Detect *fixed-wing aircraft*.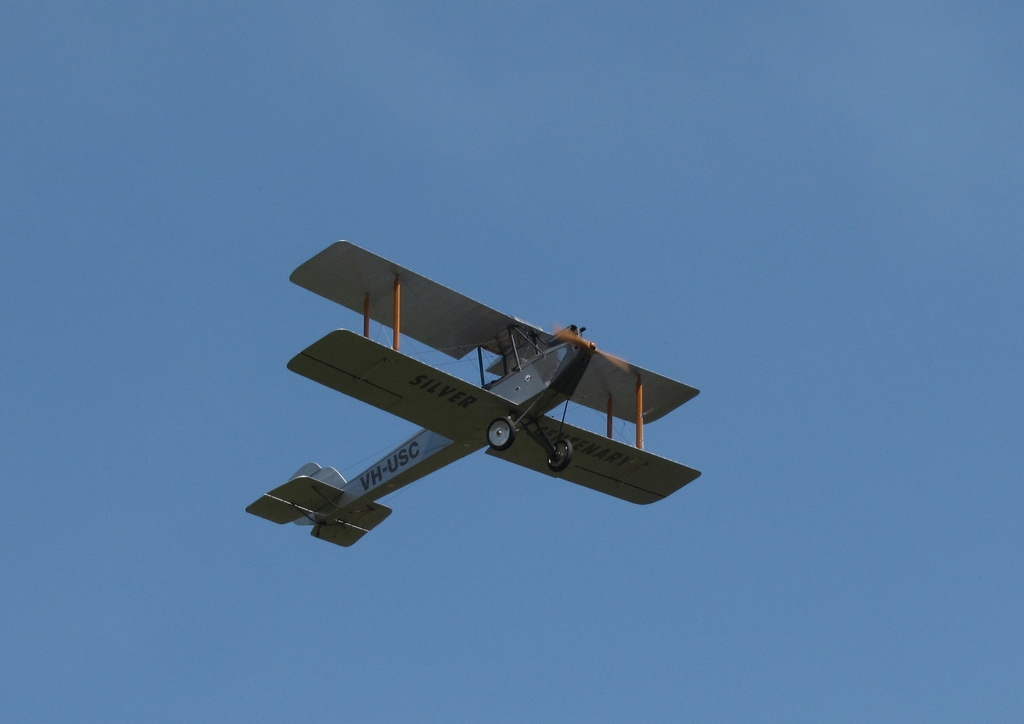
Detected at box=[246, 241, 703, 550].
